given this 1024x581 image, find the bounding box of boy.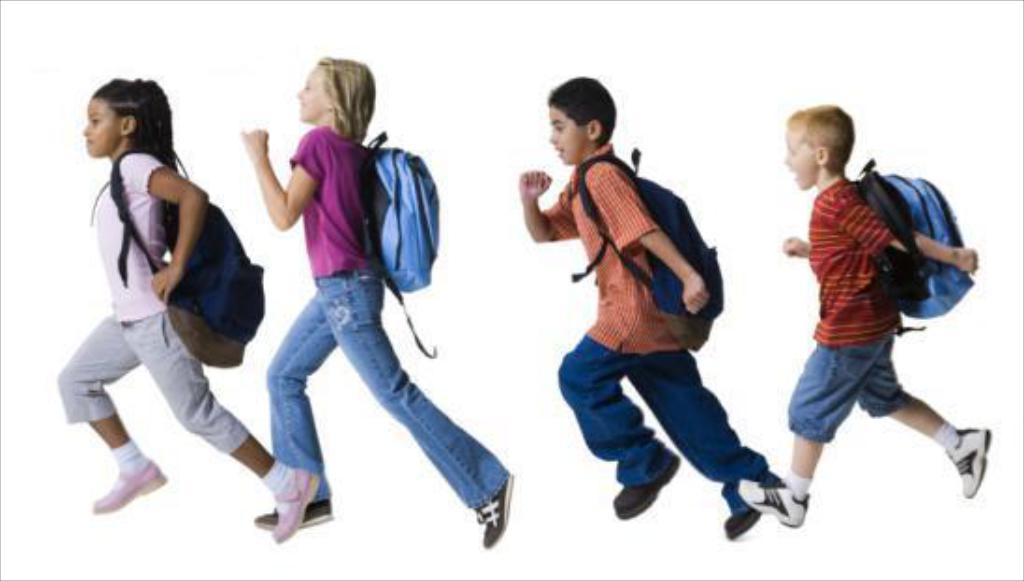
left=718, top=103, right=990, bottom=529.
